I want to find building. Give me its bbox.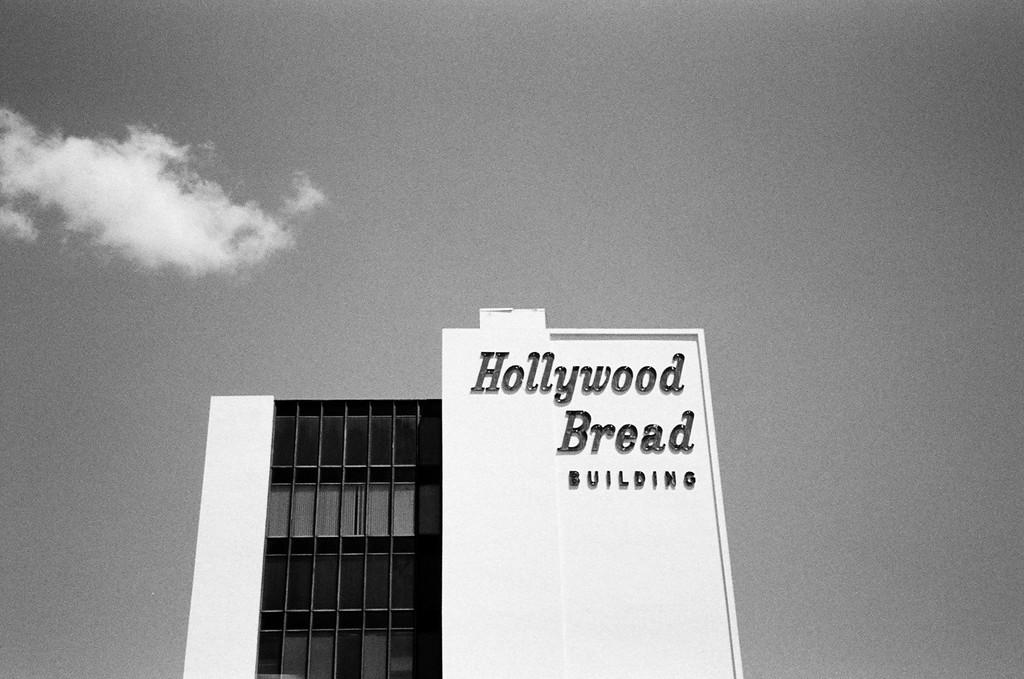
181/304/747/678.
